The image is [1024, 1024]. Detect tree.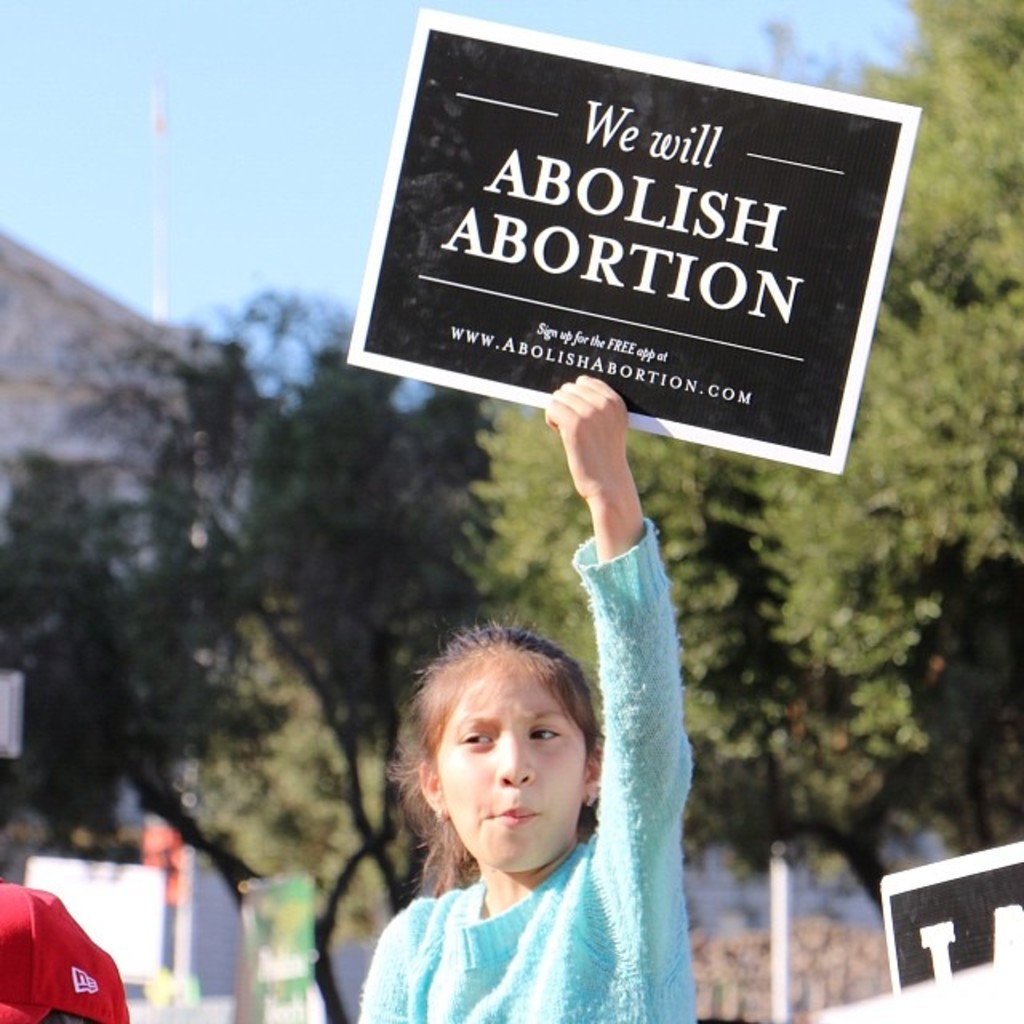
Detection: 11,238,320,899.
